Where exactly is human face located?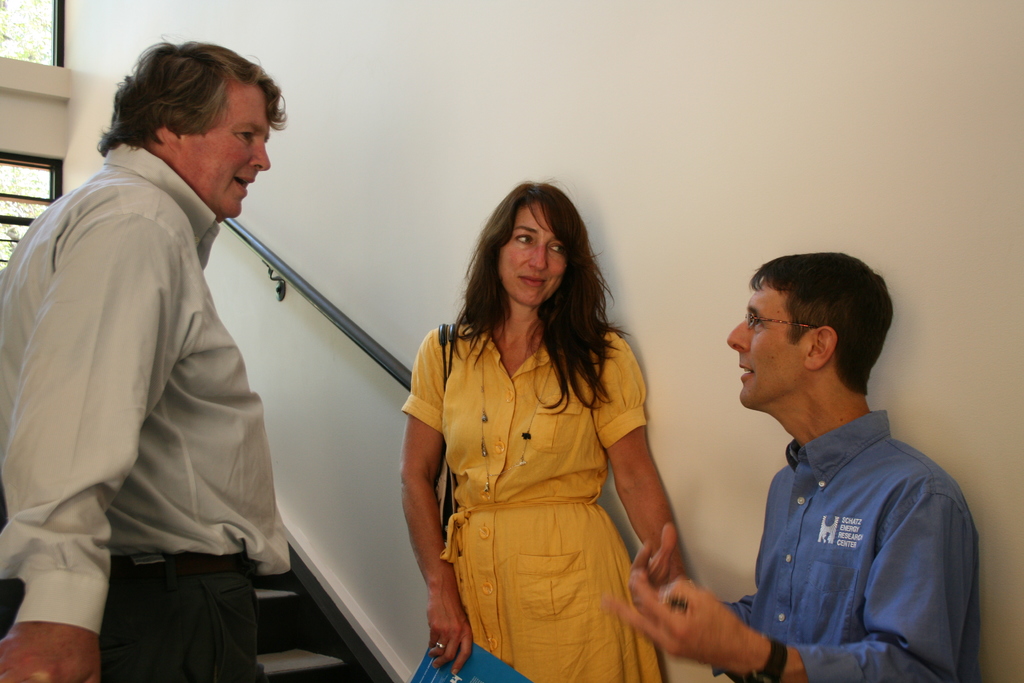
Its bounding box is [left=182, top=69, right=275, bottom=218].
